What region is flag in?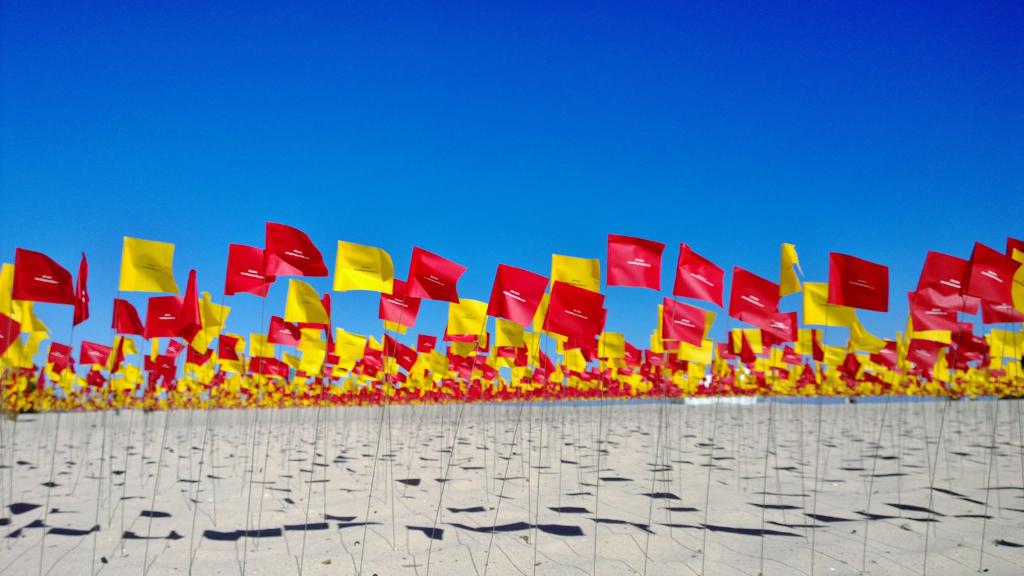
box=[438, 375, 455, 390].
